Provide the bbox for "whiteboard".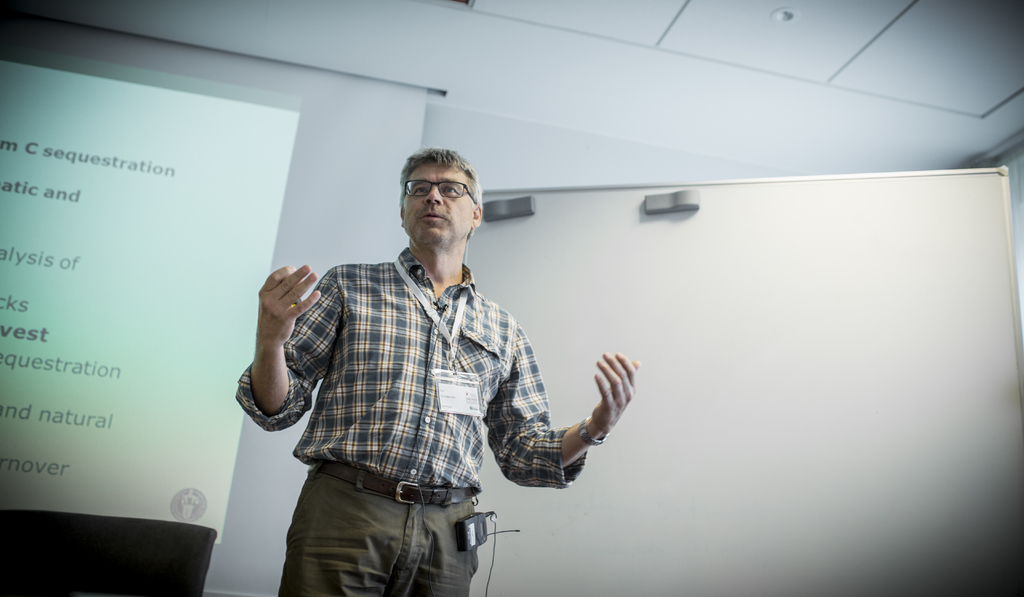
464, 170, 1023, 596.
